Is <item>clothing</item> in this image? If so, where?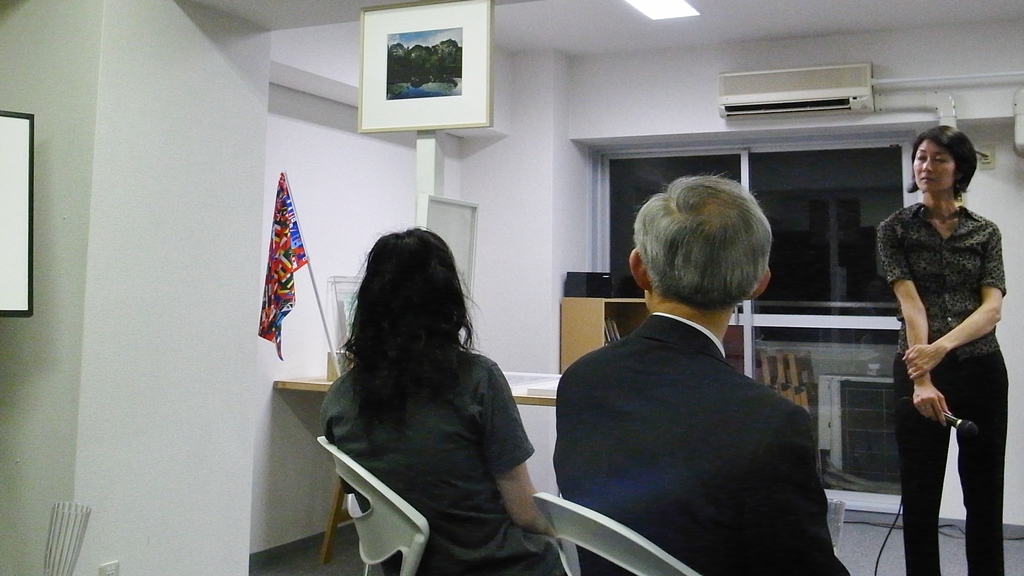
Yes, at box=[310, 300, 548, 554].
